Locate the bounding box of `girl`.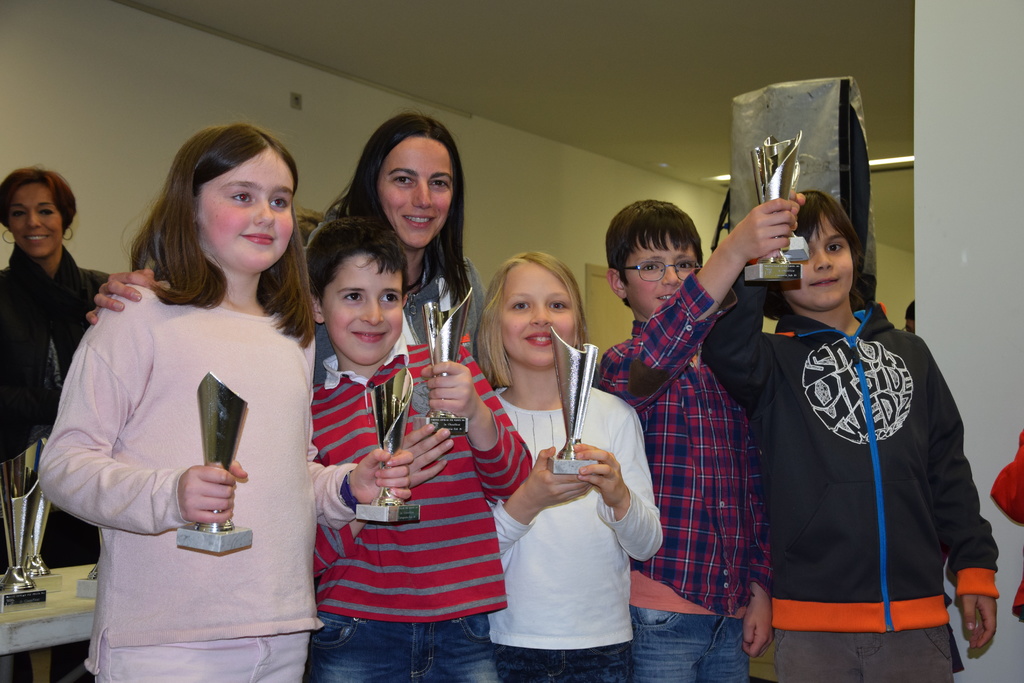
Bounding box: bbox(33, 117, 413, 682).
